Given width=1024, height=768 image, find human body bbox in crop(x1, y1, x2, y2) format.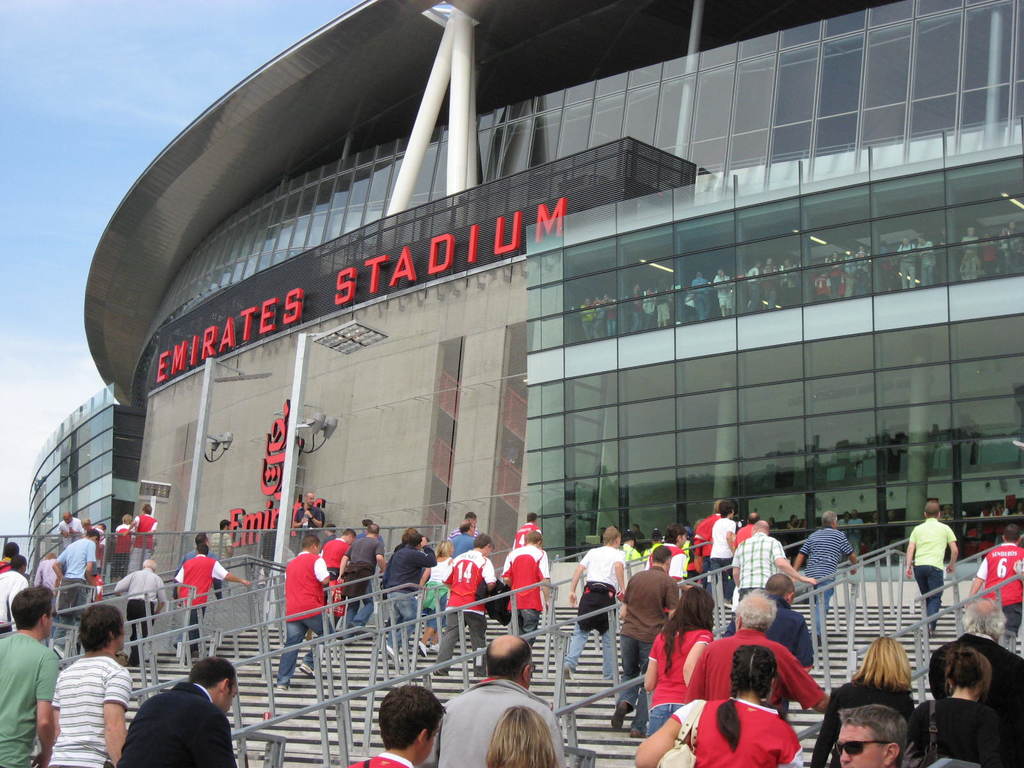
crop(925, 595, 1023, 767).
